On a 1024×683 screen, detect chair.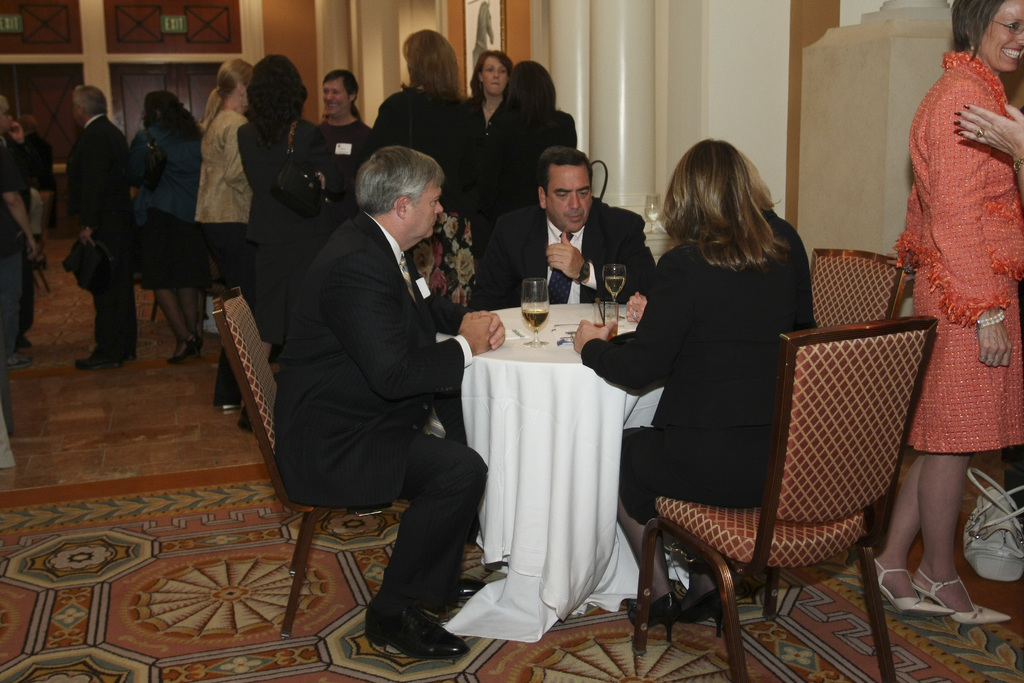
(634,345,910,679).
